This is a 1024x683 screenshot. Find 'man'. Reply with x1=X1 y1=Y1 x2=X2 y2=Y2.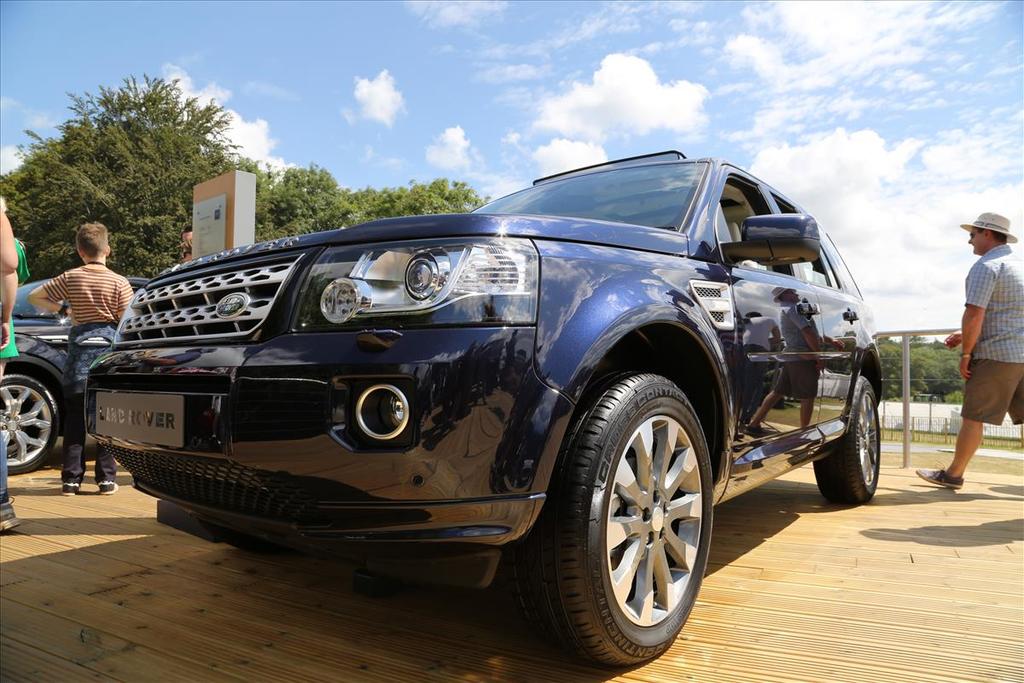
x1=945 y1=200 x2=1023 y2=503.
